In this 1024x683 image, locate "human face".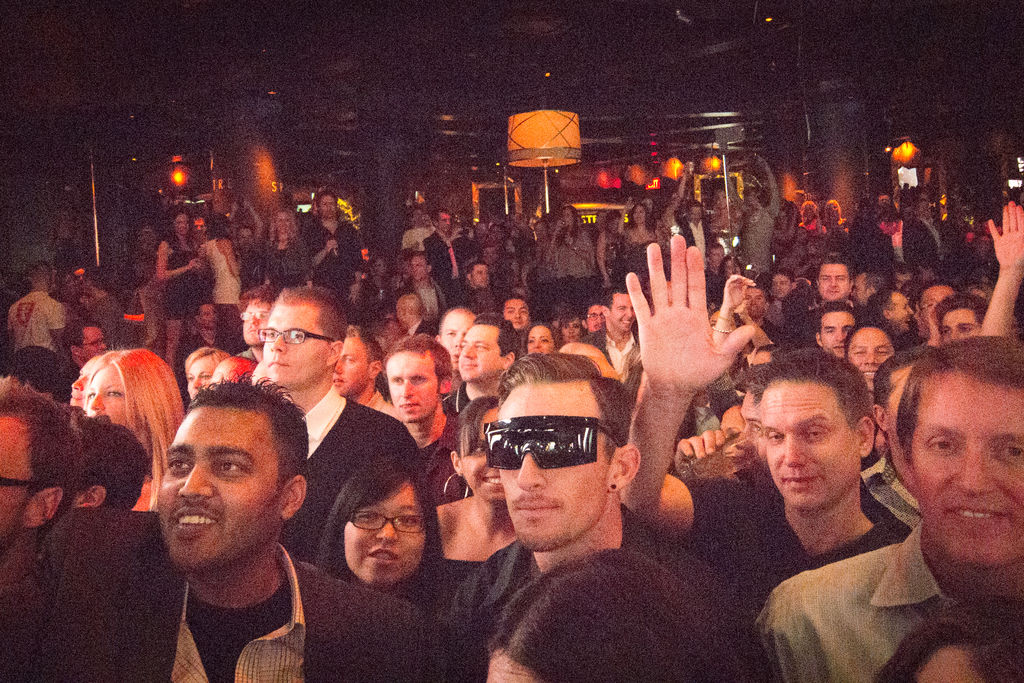
Bounding box: bbox=(0, 413, 36, 544).
